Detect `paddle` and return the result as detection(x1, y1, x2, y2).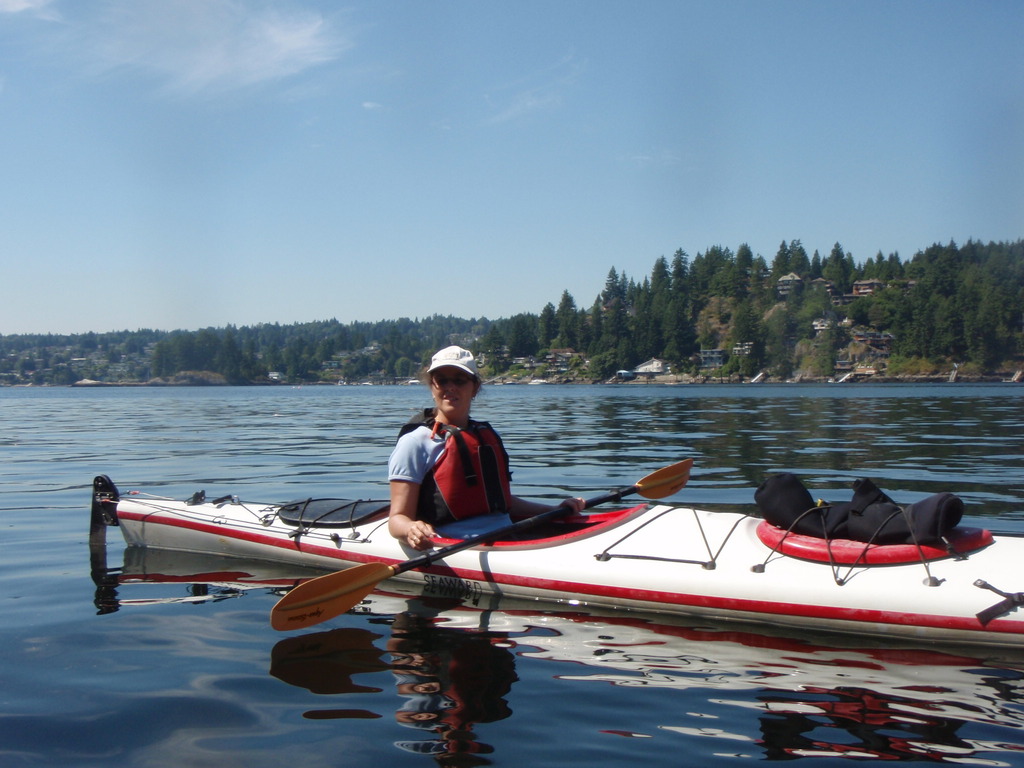
detection(273, 456, 697, 634).
